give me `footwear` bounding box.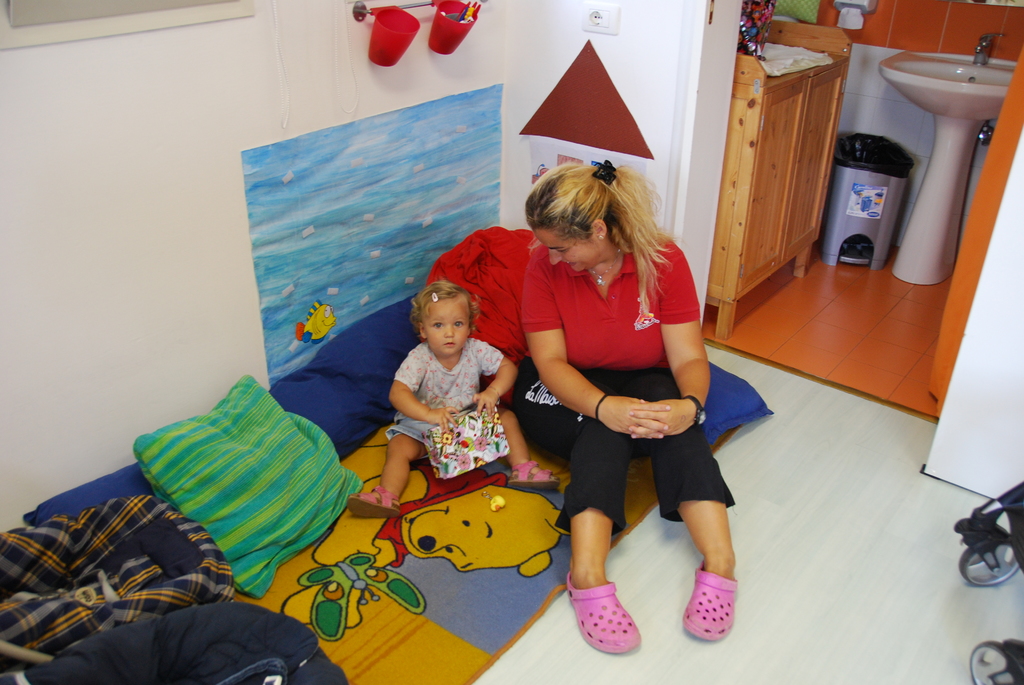
(x1=506, y1=459, x2=561, y2=496).
